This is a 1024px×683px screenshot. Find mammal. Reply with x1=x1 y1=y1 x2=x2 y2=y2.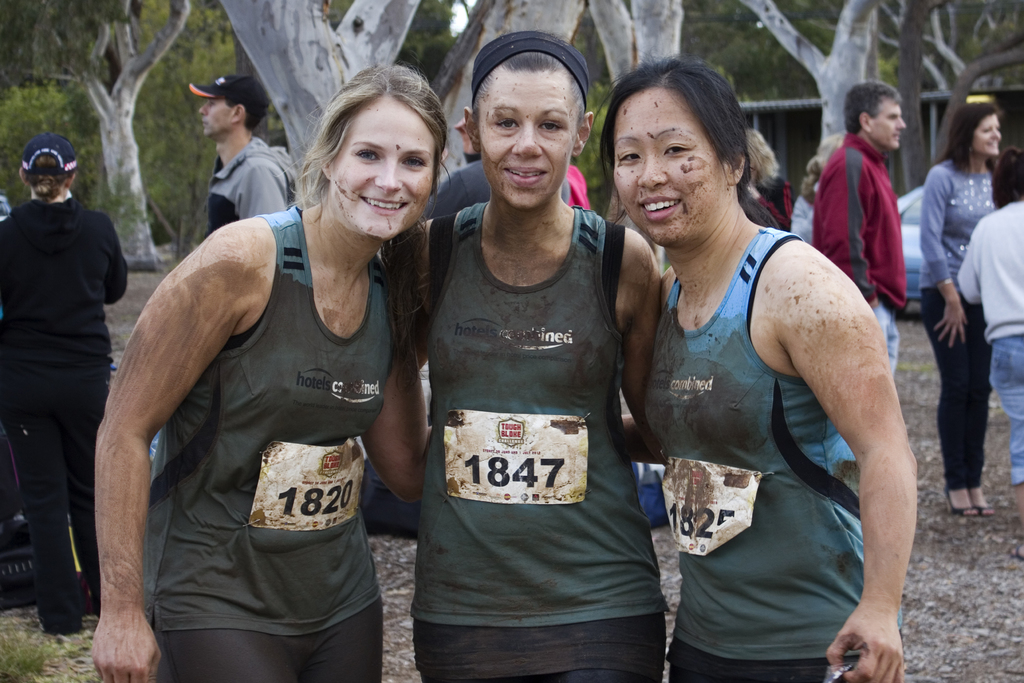
x1=957 y1=147 x2=1023 y2=513.
